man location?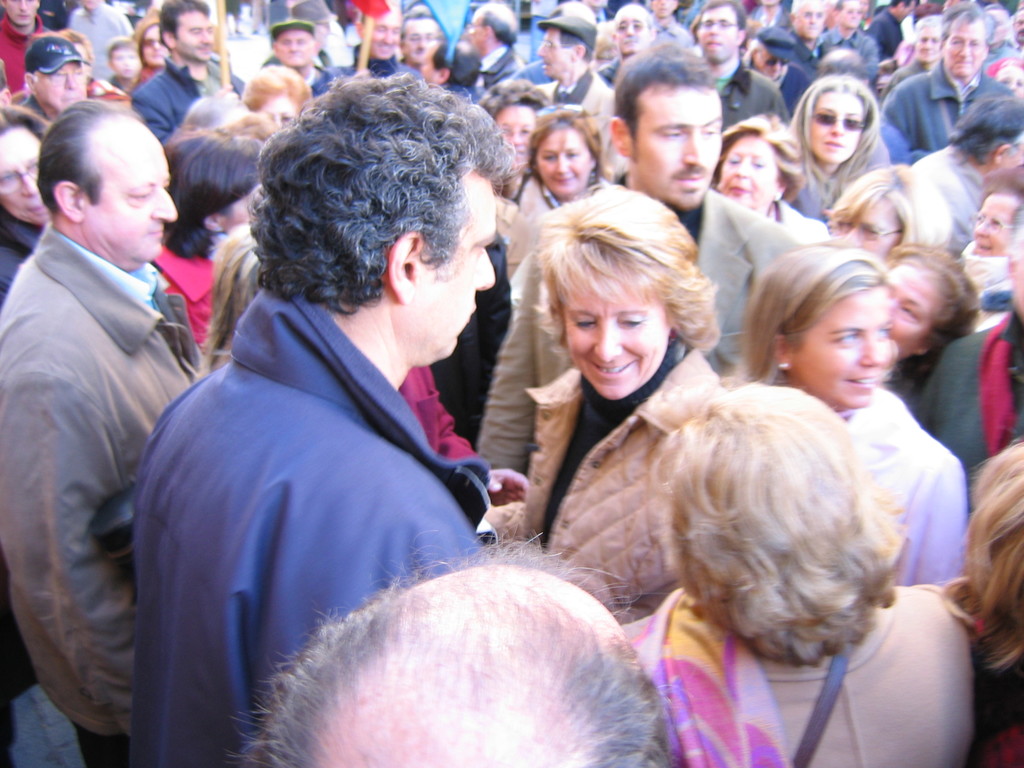
472, 45, 806, 477
